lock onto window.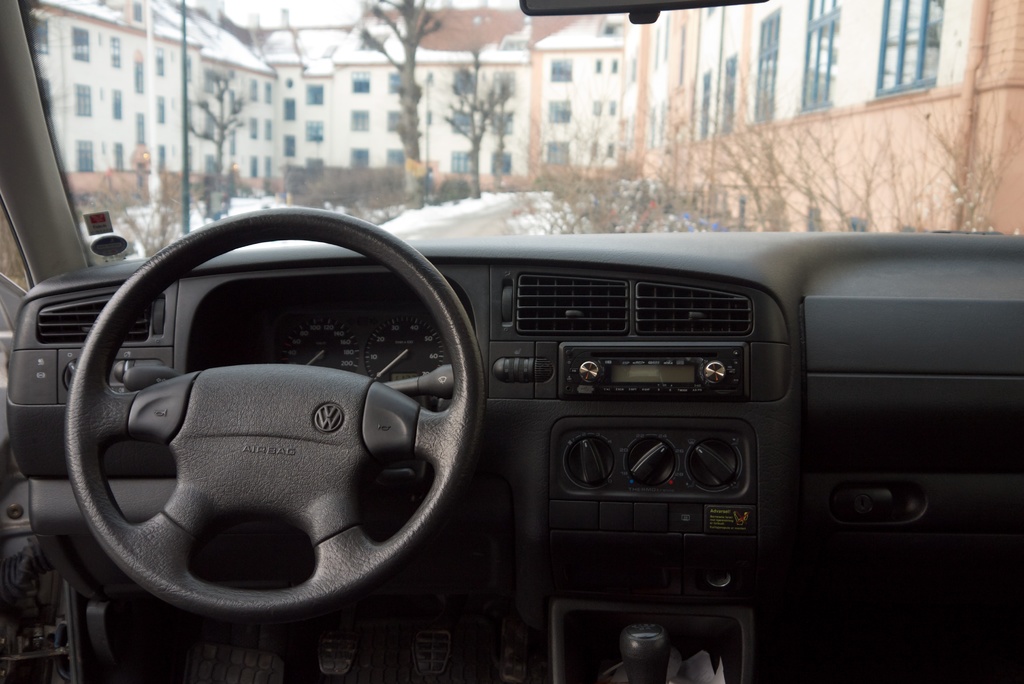
Locked: bbox=(749, 1, 781, 127).
